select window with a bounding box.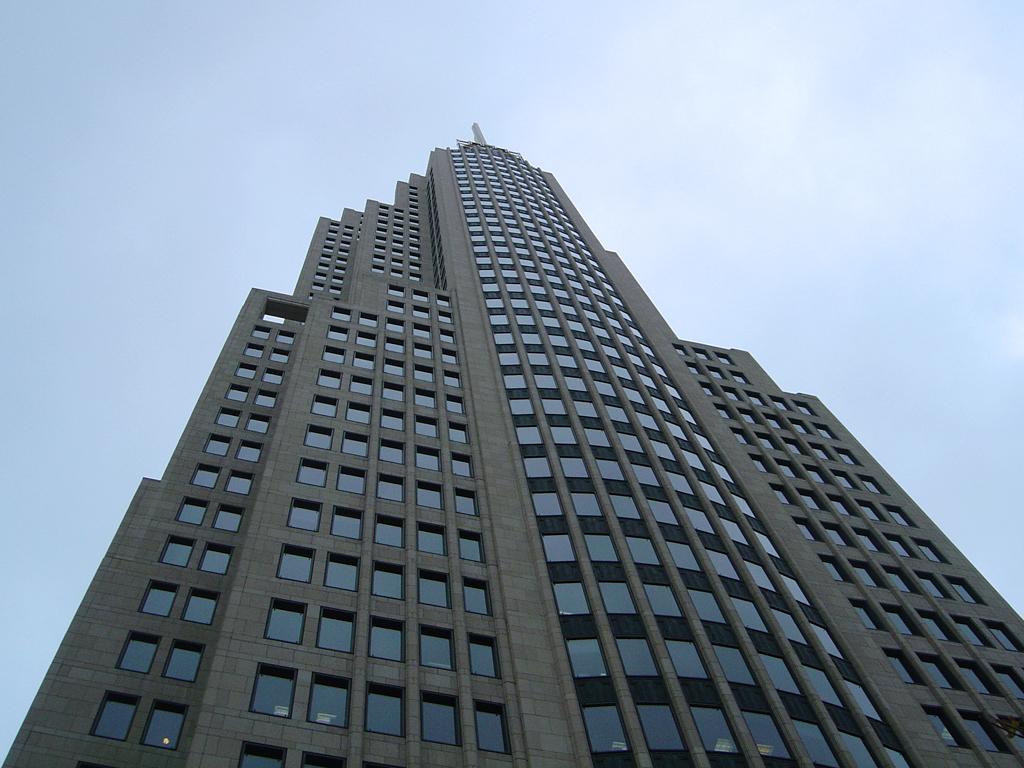
locate(542, 398, 563, 419).
